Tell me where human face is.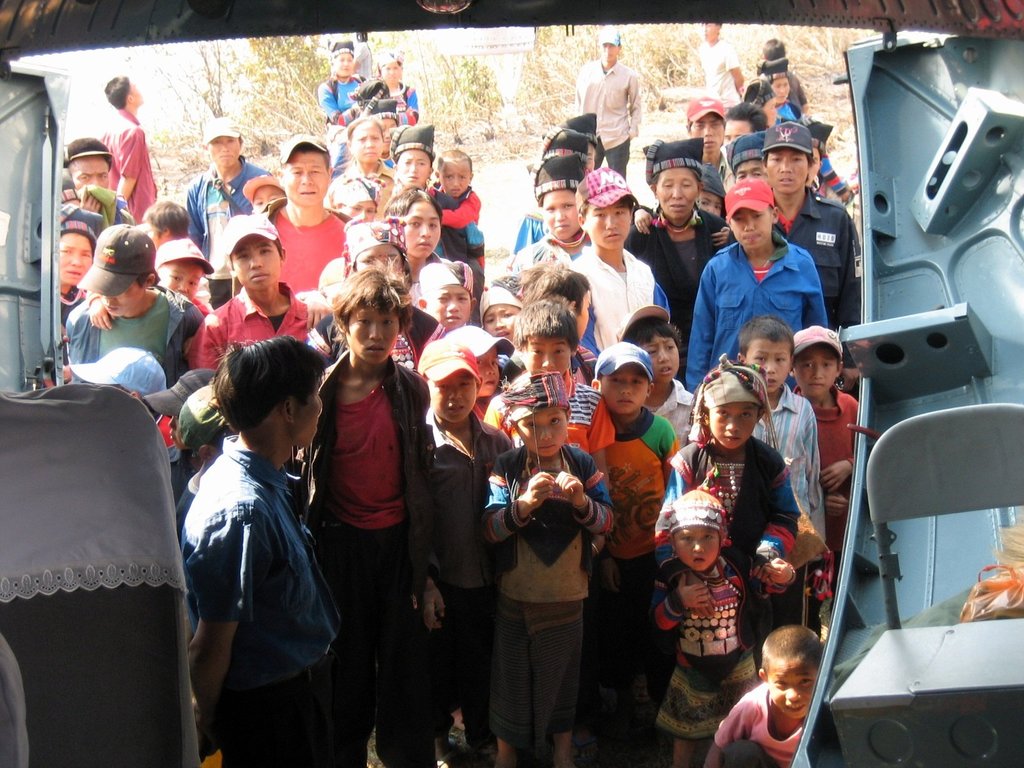
human face is at detection(63, 232, 99, 285).
